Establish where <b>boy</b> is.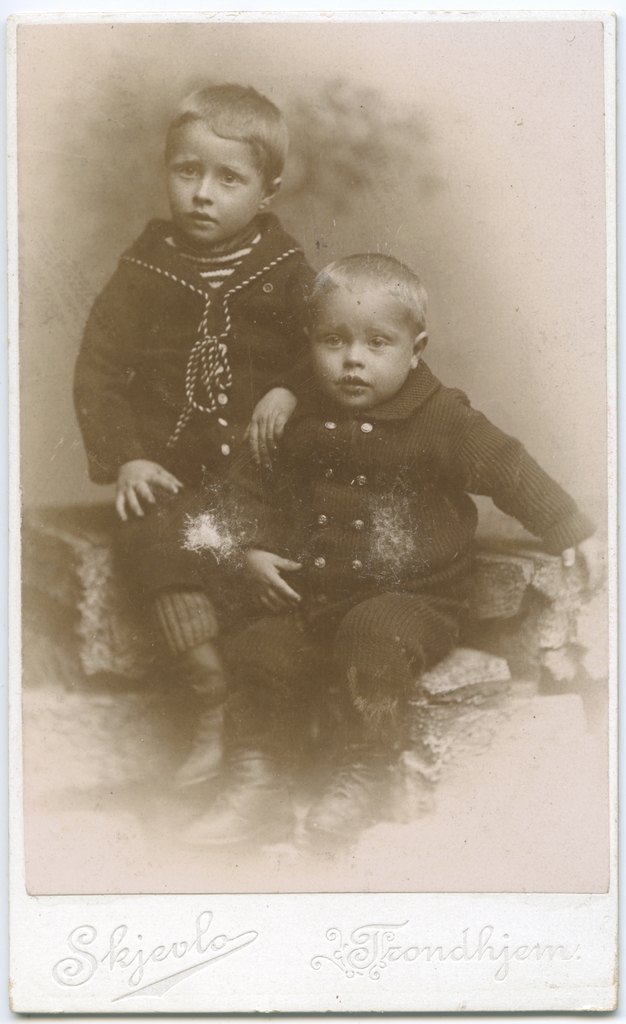
Established at 72:81:316:788.
